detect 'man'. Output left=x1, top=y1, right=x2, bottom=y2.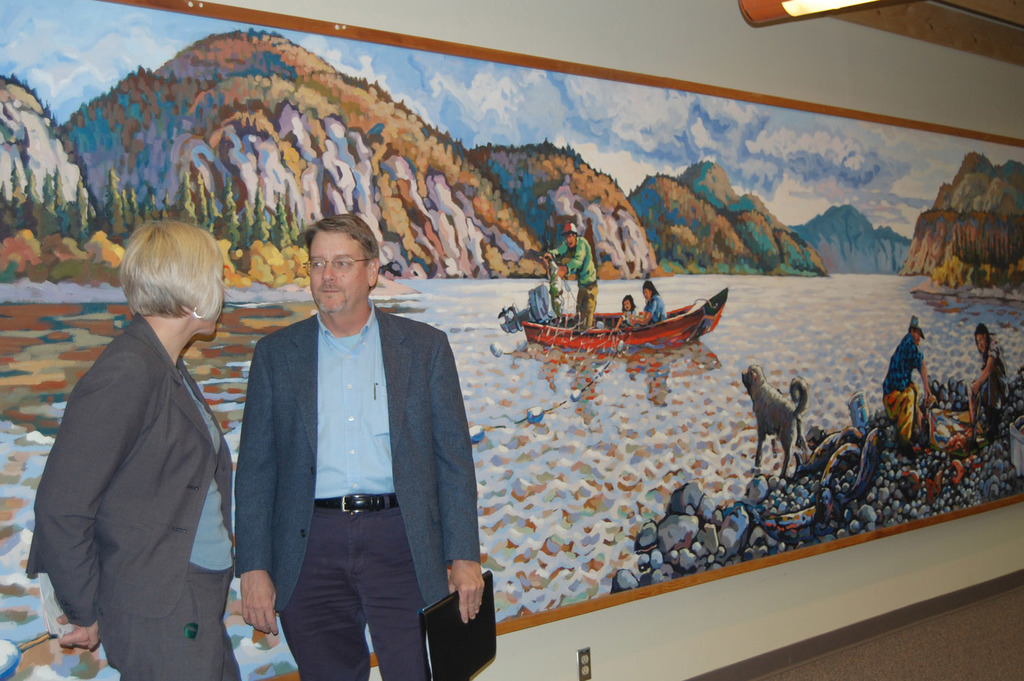
left=884, top=315, right=935, bottom=450.
